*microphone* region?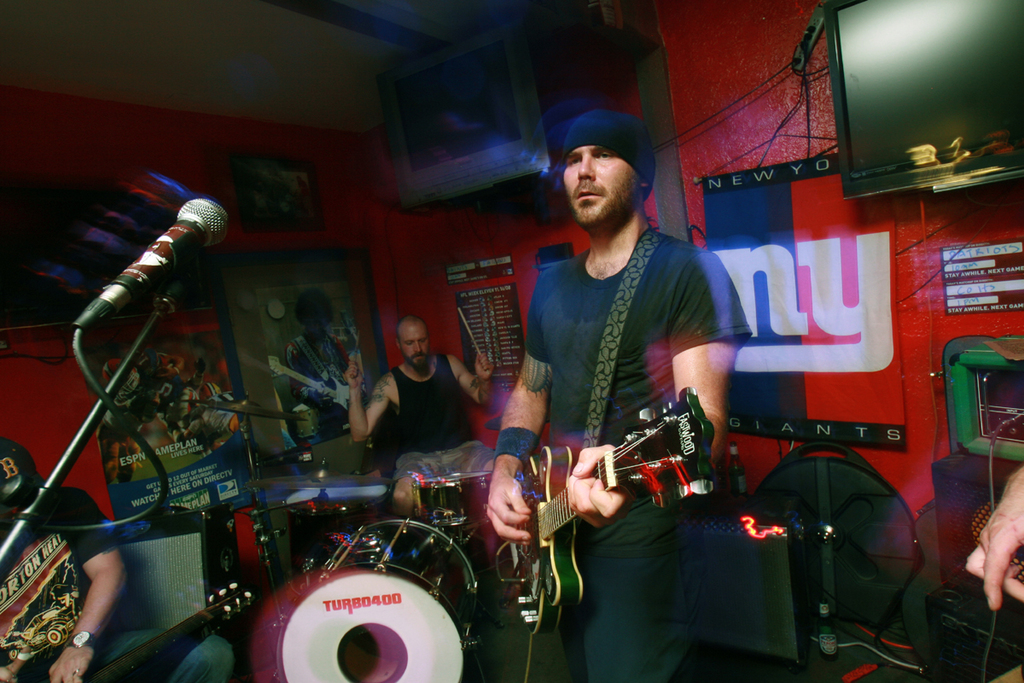
Rect(63, 197, 222, 343)
